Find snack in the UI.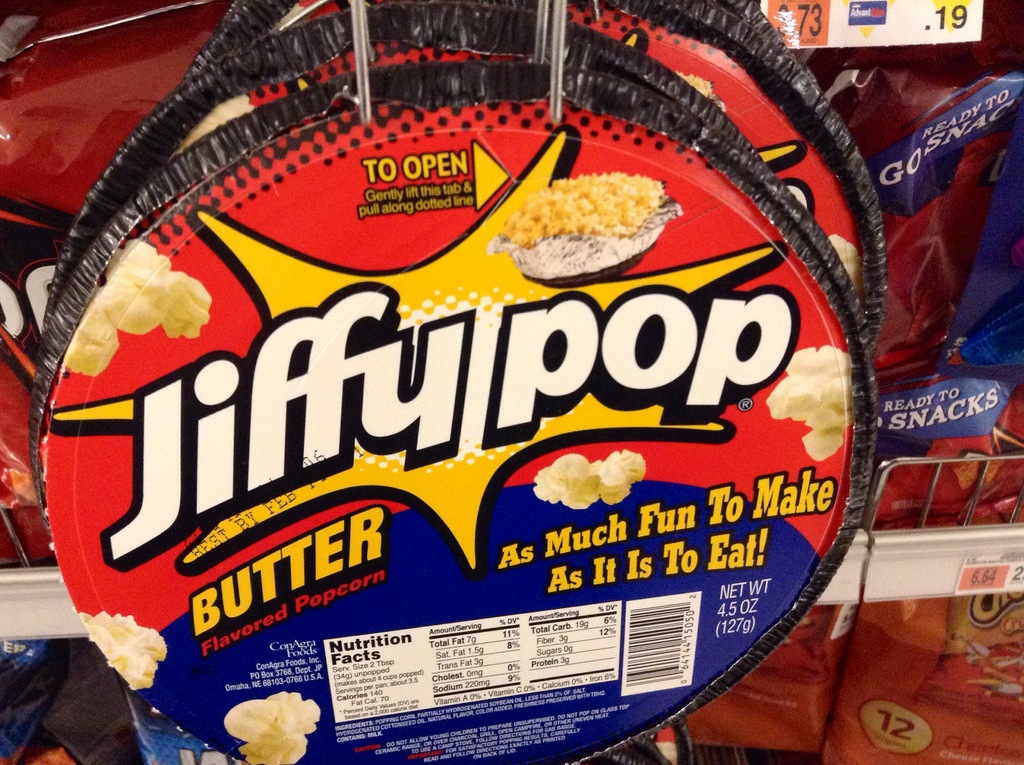
UI element at {"x1": 756, "y1": 343, "x2": 860, "y2": 454}.
